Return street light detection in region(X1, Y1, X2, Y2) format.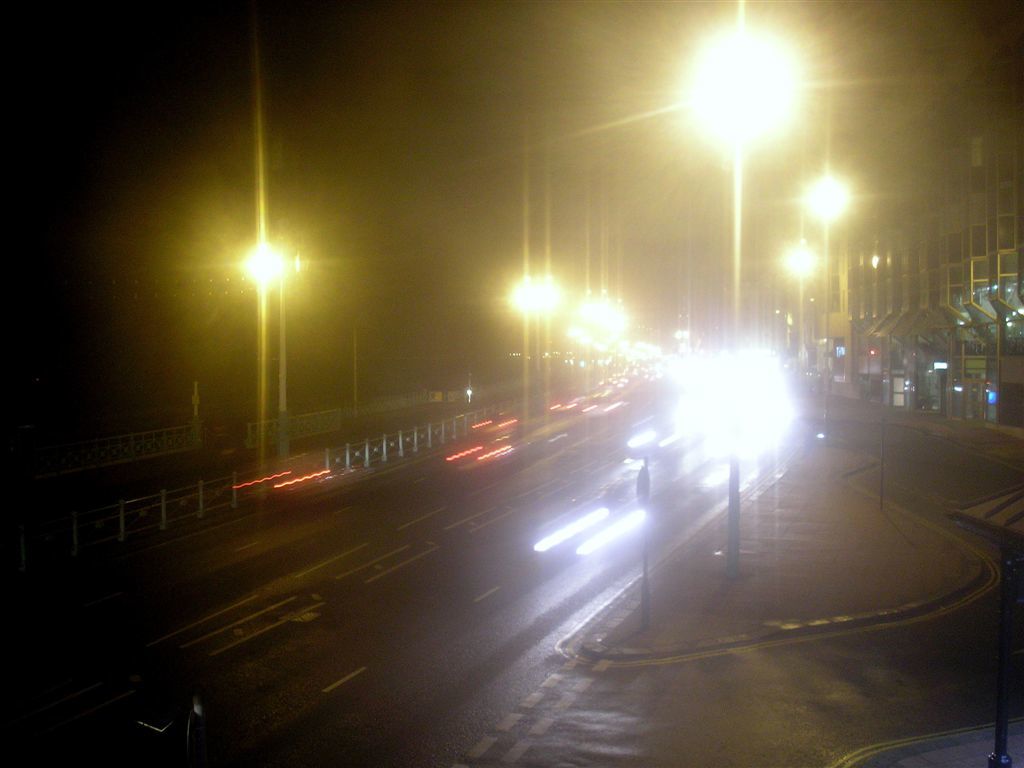
region(766, 244, 832, 284).
